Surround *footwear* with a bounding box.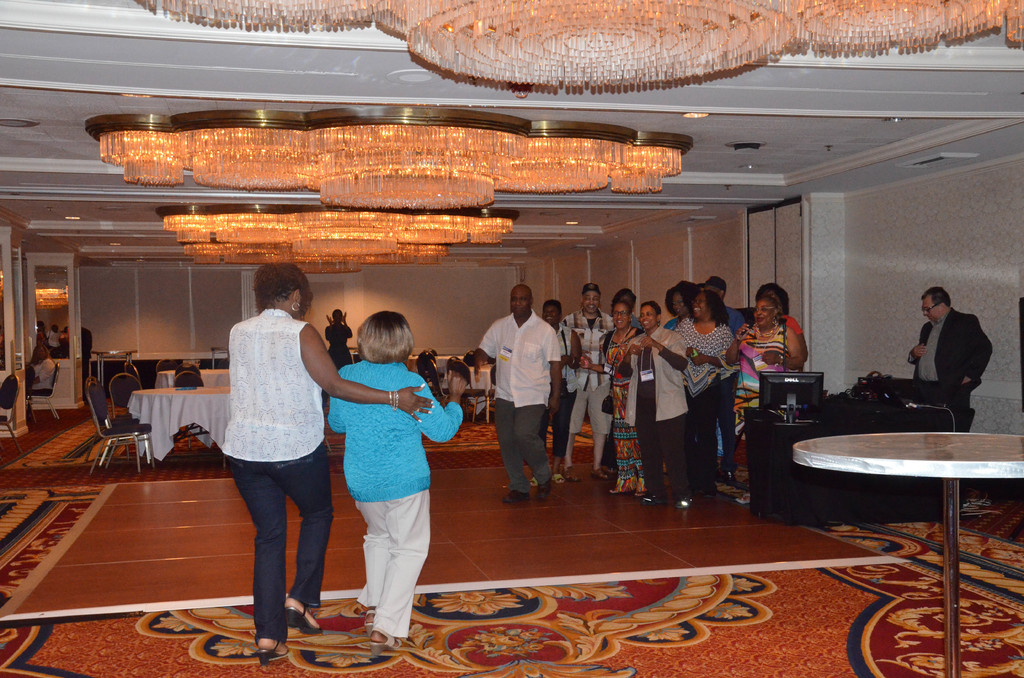
detection(675, 494, 695, 508).
